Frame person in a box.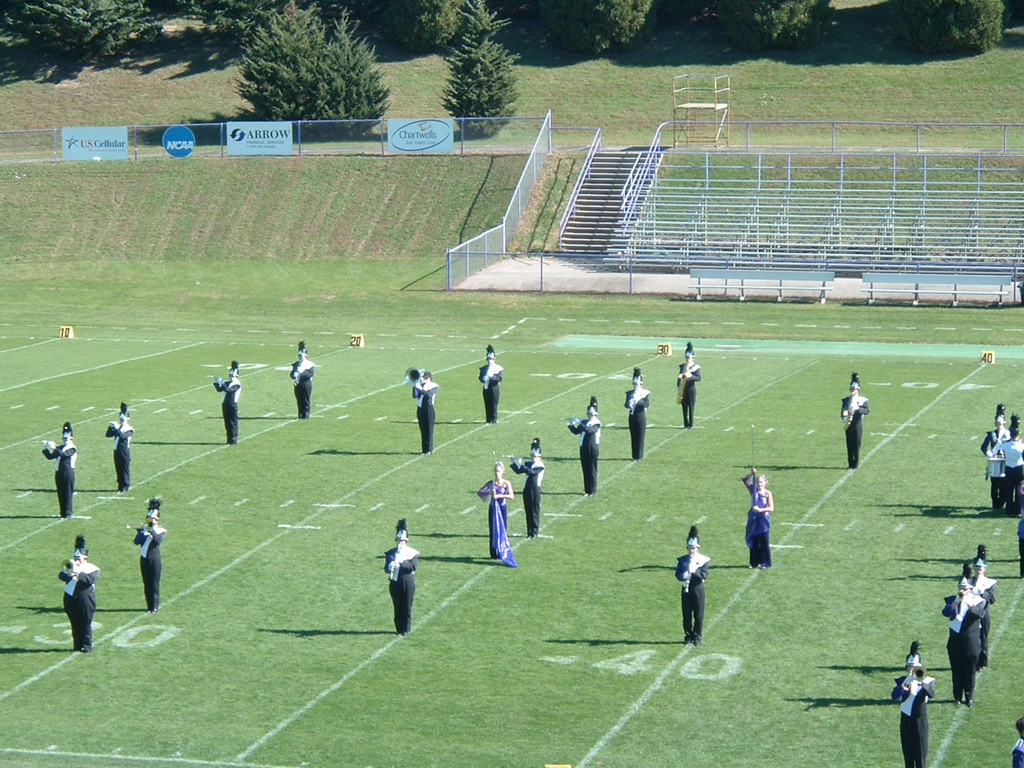
box(104, 415, 135, 493).
